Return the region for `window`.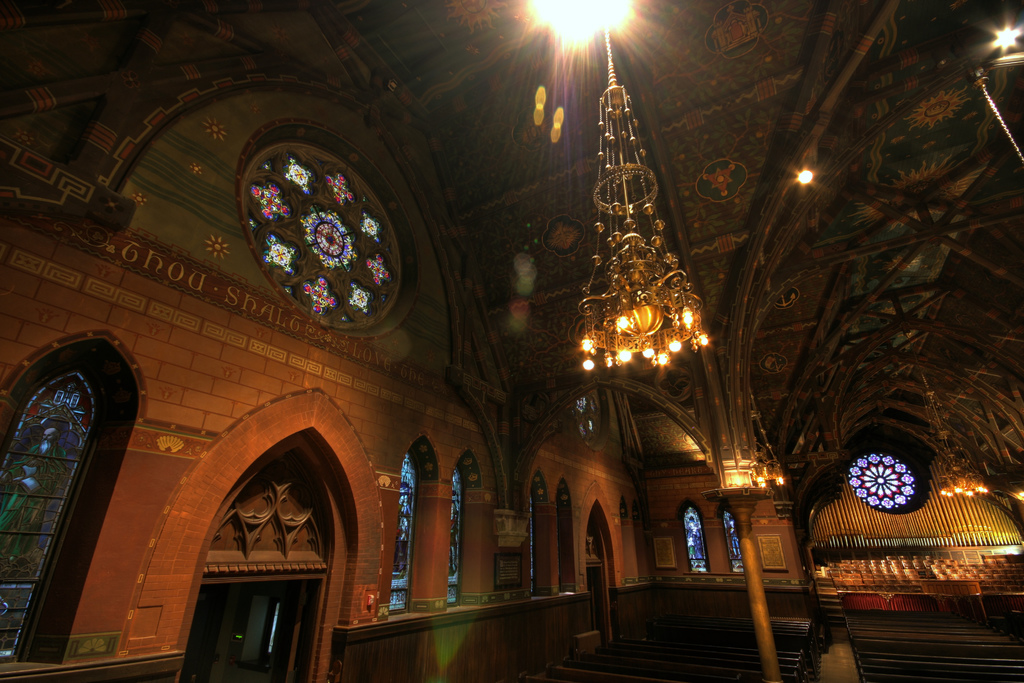
x1=680, y1=497, x2=711, y2=578.
